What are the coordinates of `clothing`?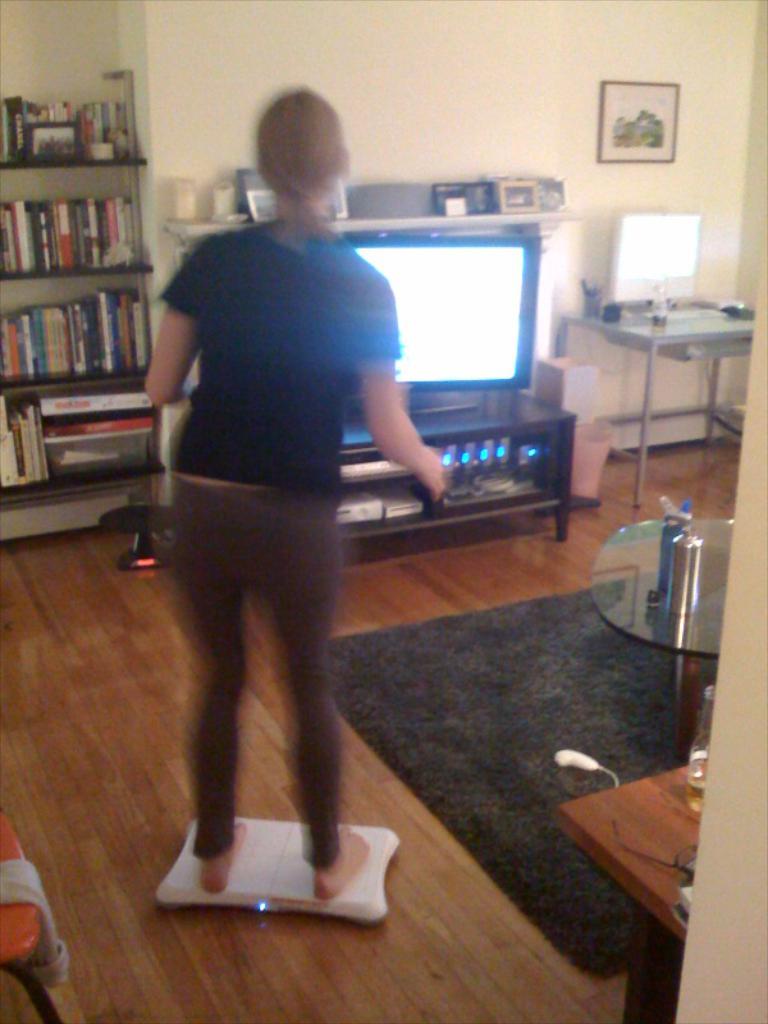
bbox(141, 134, 440, 814).
